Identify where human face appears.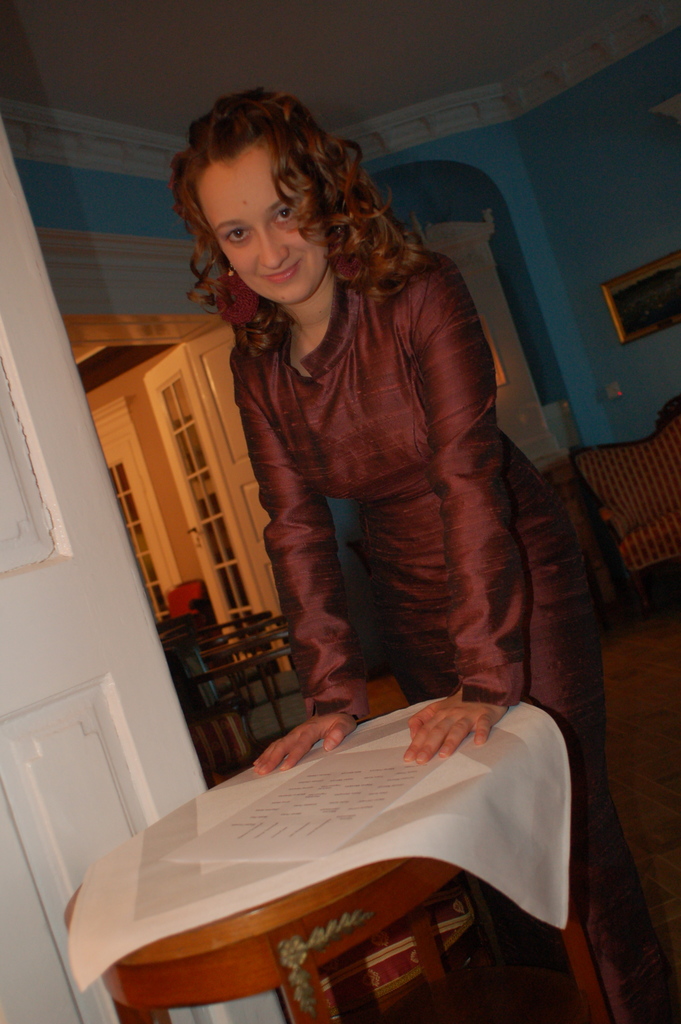
Appears at Rect(183, 120, 349, 312).
